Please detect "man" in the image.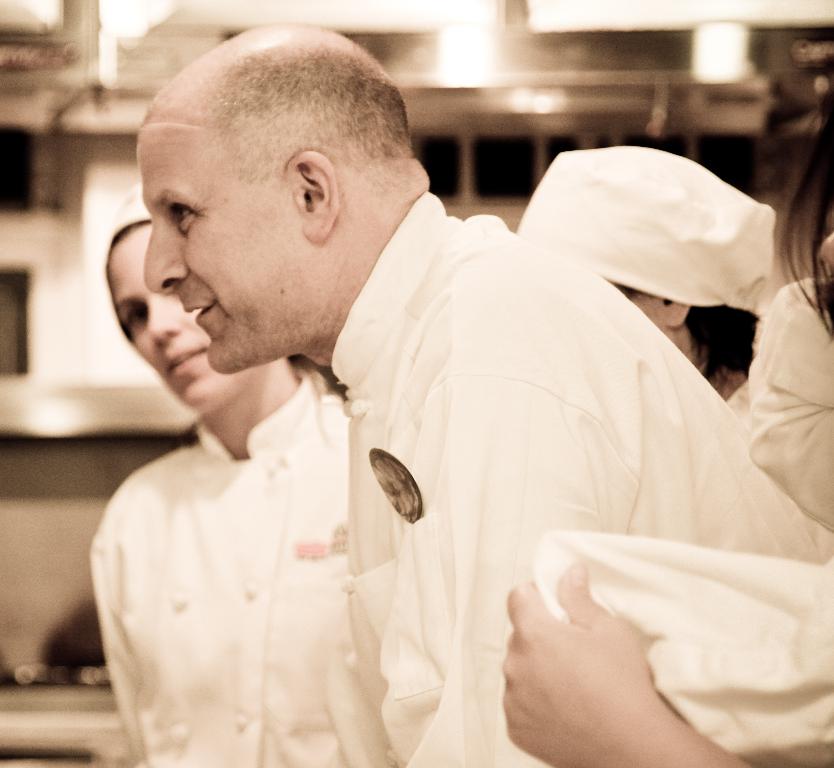
Rect(35, 29, 801, 759).
